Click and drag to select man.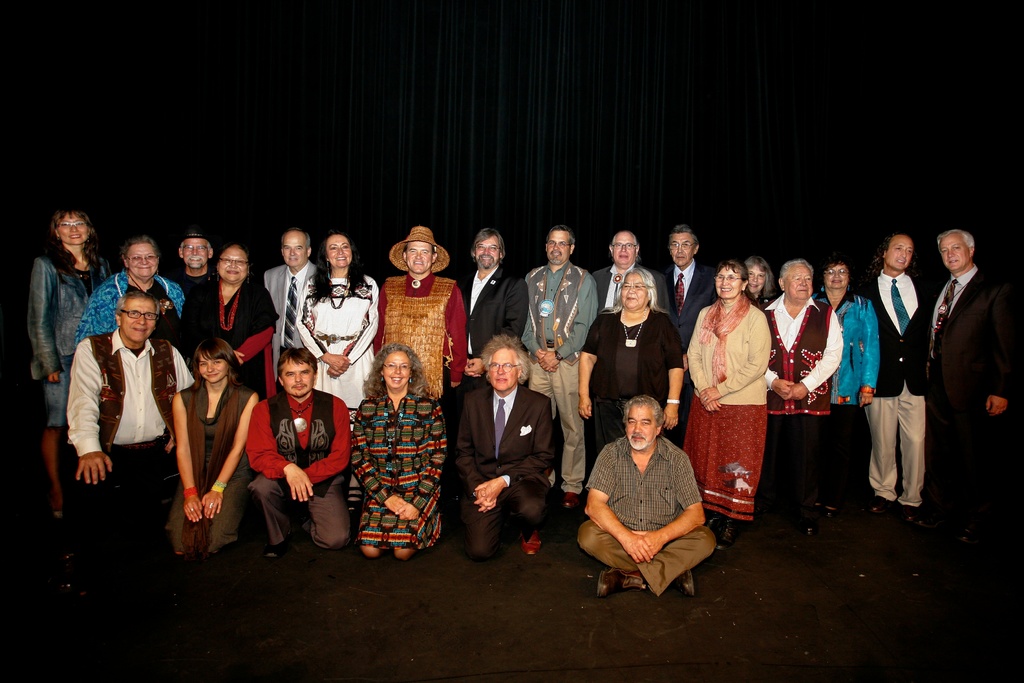
Selection: 588 231 673 318.
